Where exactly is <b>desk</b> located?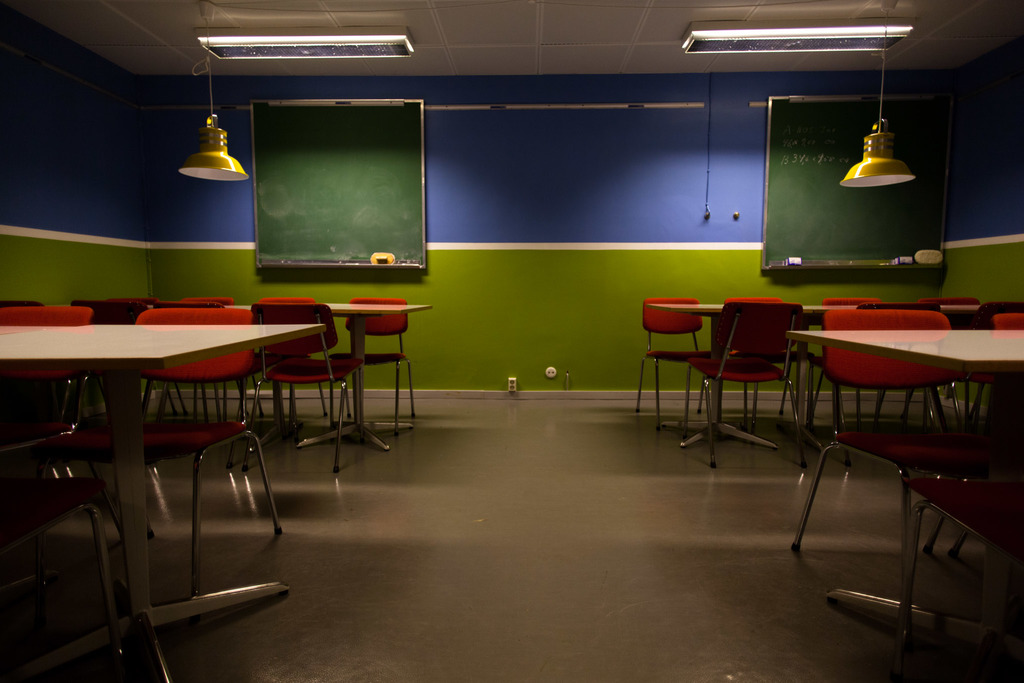
Its bounding box is crop(18, 271, 318, 659).
